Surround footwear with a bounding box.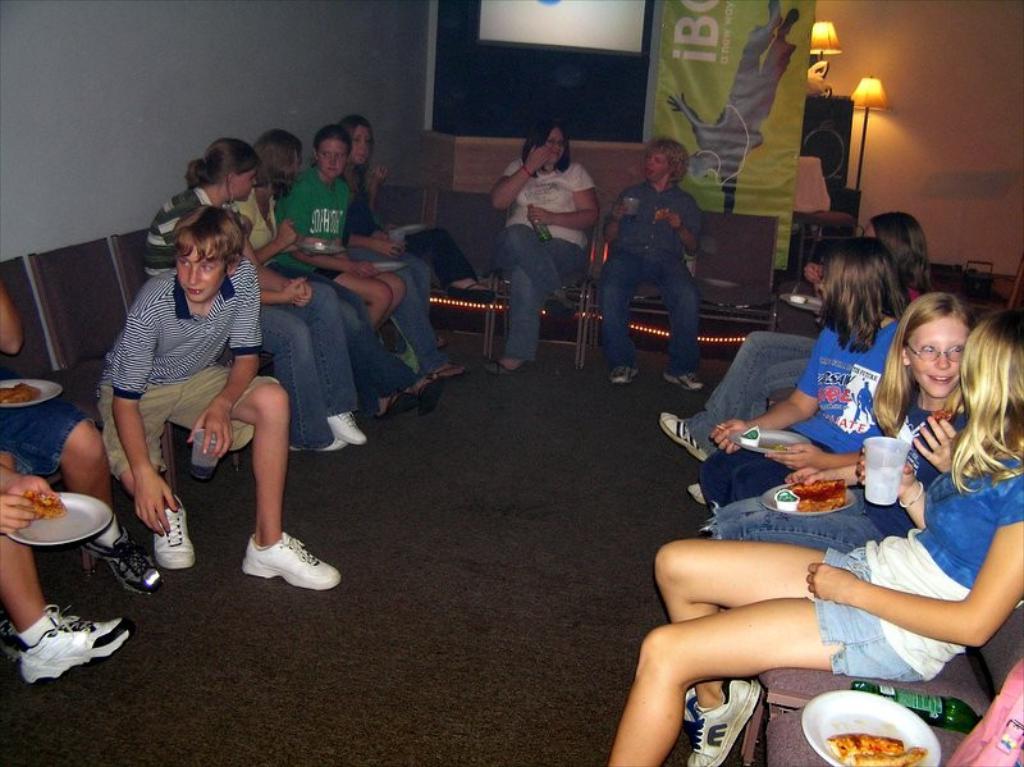
x1=6 y1=607 x2=115 y2=681.
